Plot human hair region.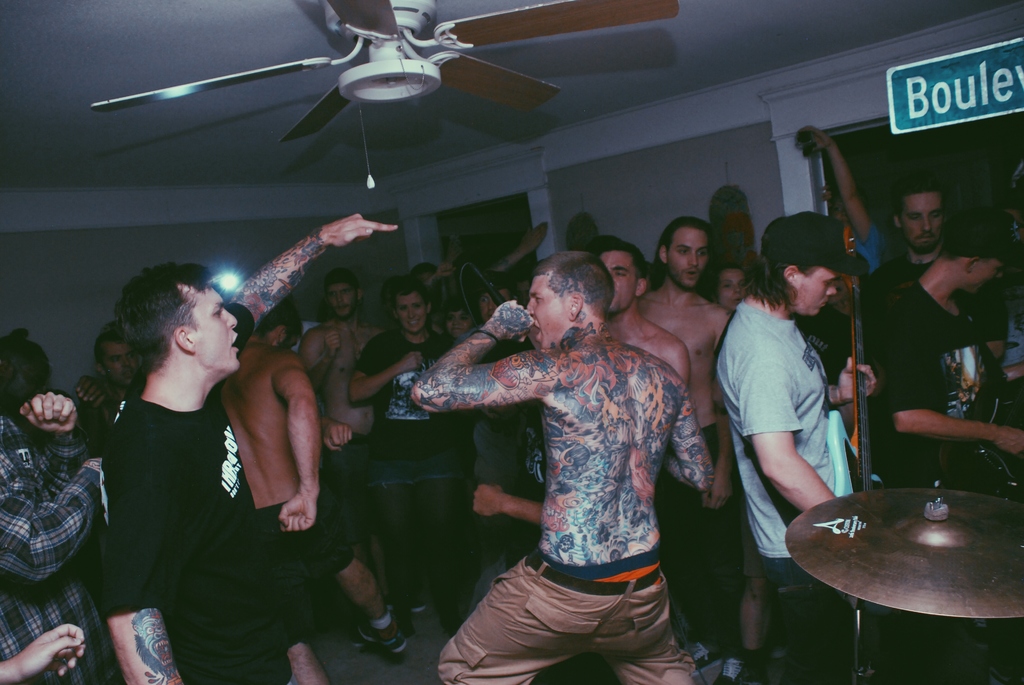
Plotted at {"left": 0, "top": 335, "right": 51, "bottom": 419}.
